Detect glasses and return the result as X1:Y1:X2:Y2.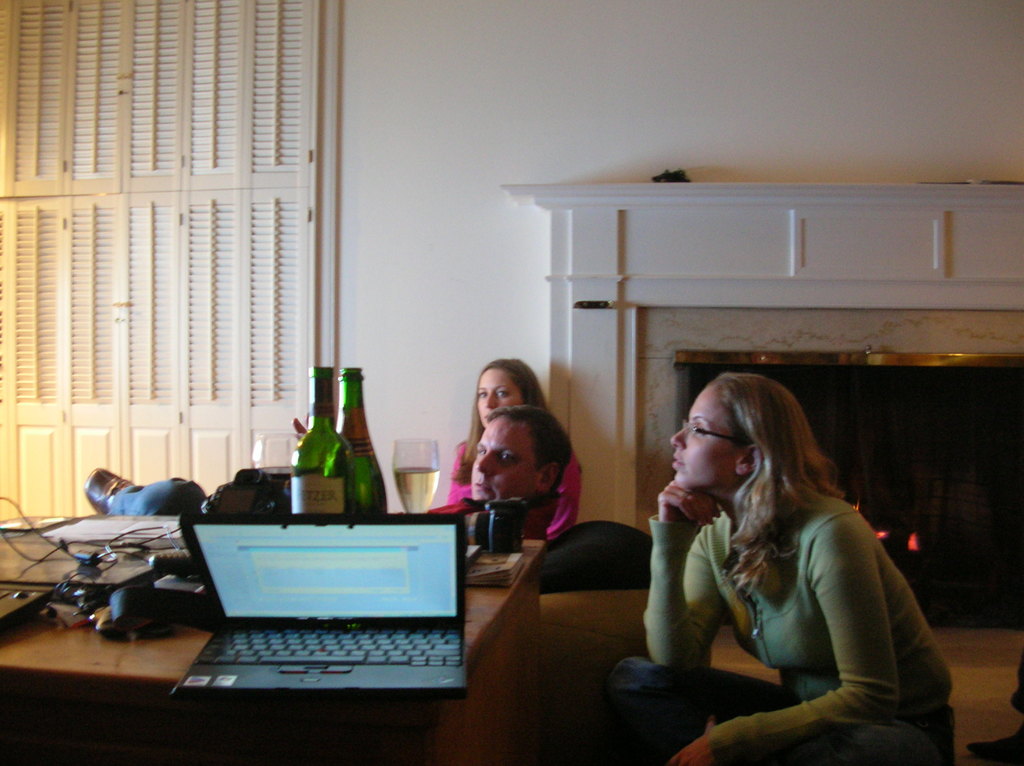
678:422:742:443.
